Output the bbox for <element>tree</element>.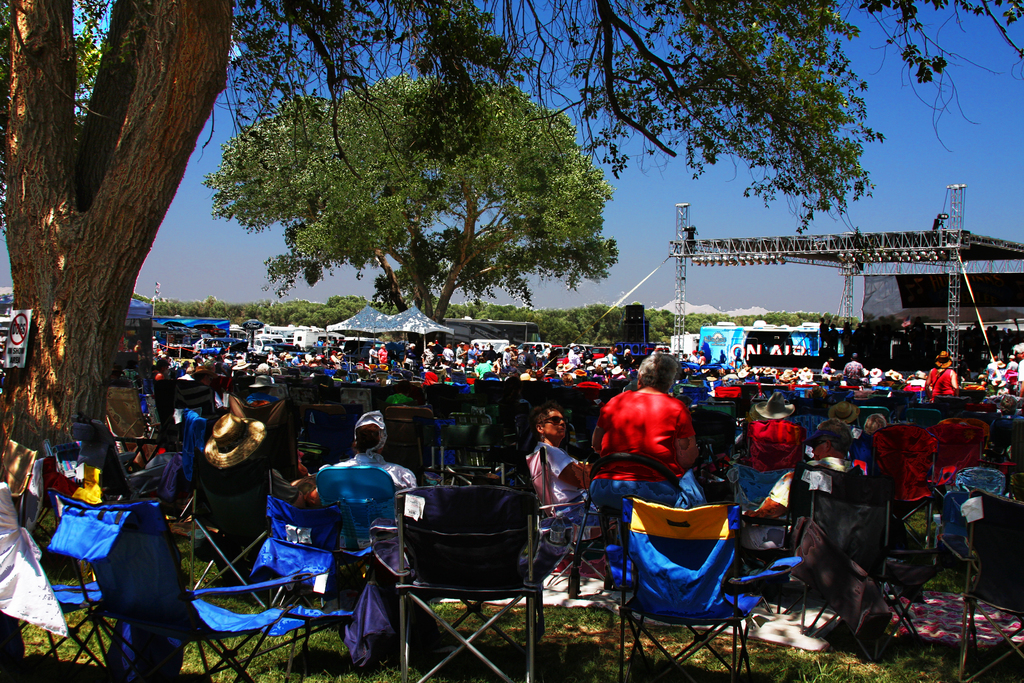
201:69:623:340.
